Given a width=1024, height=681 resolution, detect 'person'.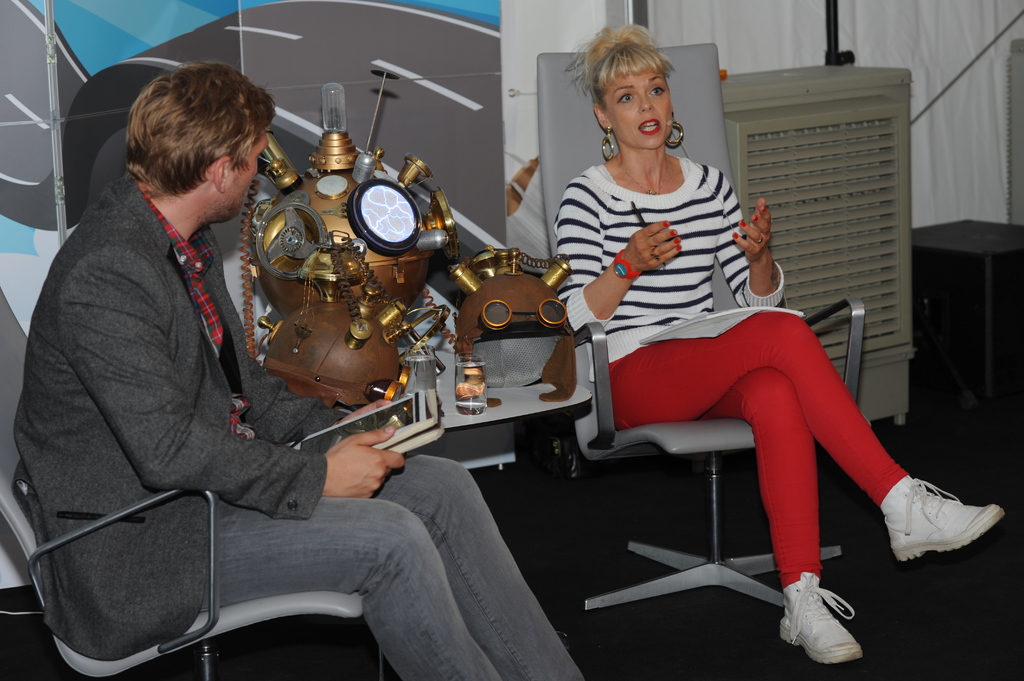
box=[555, 29, 1007, 663].
